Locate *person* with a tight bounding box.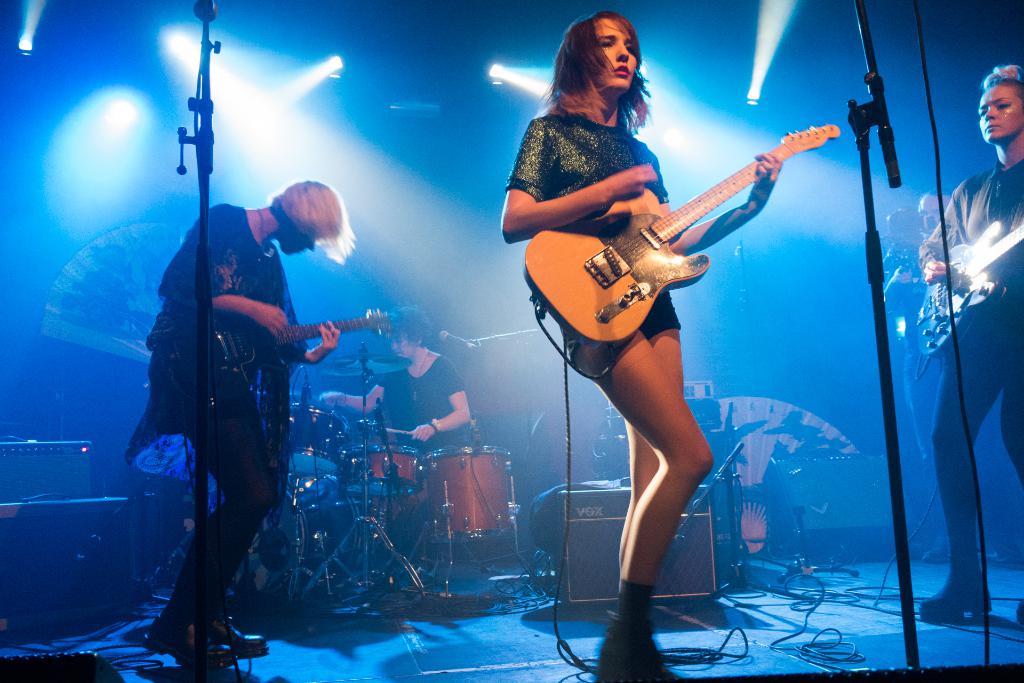
[x1=920, y1=63, x2=1023, y2=624].
